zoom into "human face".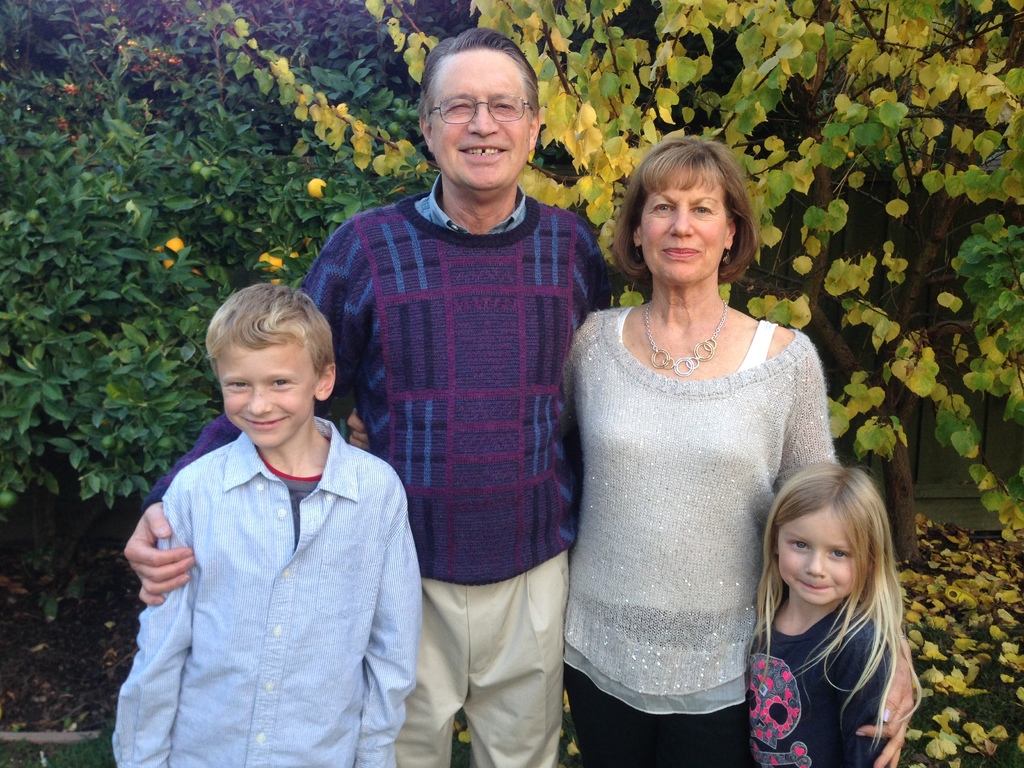
Zoom target: [left=214, top=335, right=321, bottom=437].
